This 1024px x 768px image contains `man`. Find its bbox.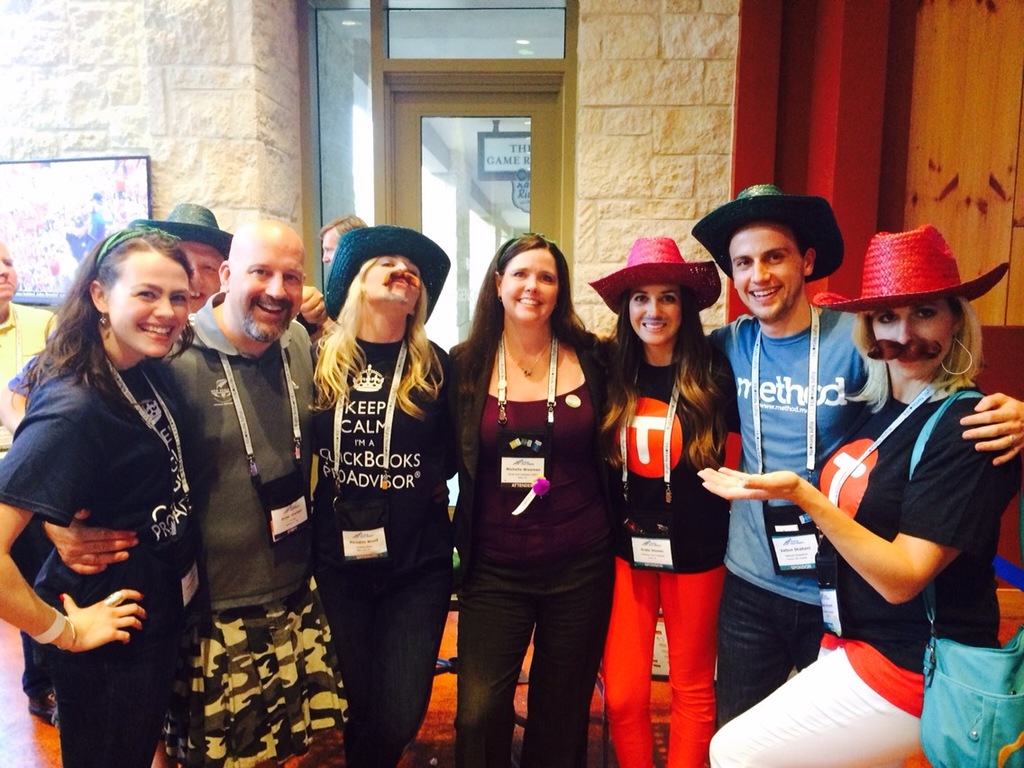
box=[41, 210, 355, 767].
